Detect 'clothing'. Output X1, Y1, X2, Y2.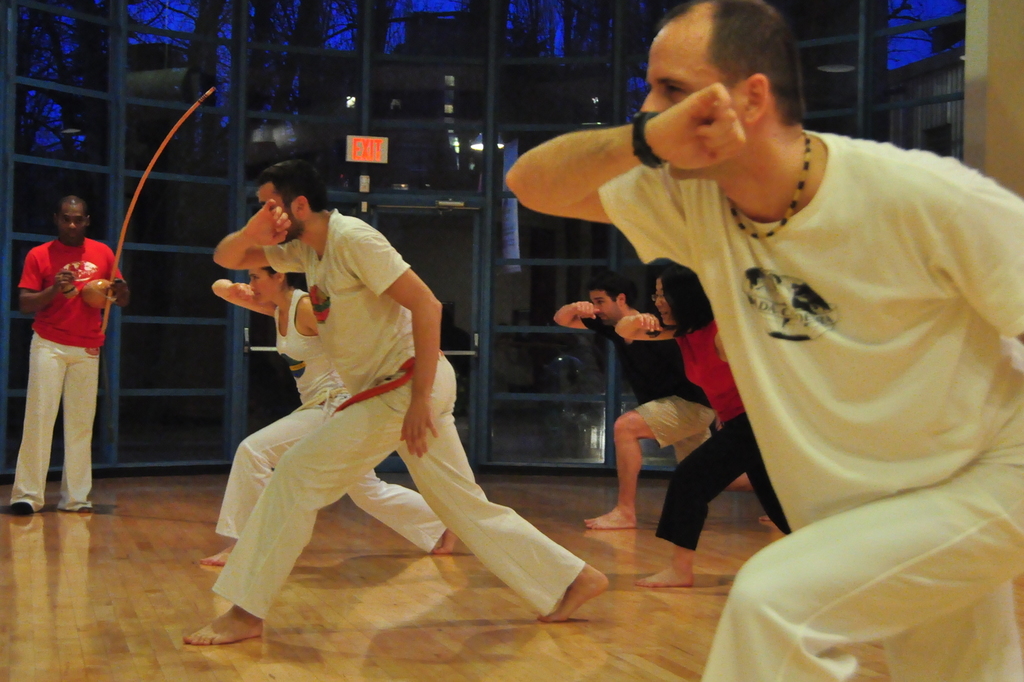
217, 286, 442, 556.
